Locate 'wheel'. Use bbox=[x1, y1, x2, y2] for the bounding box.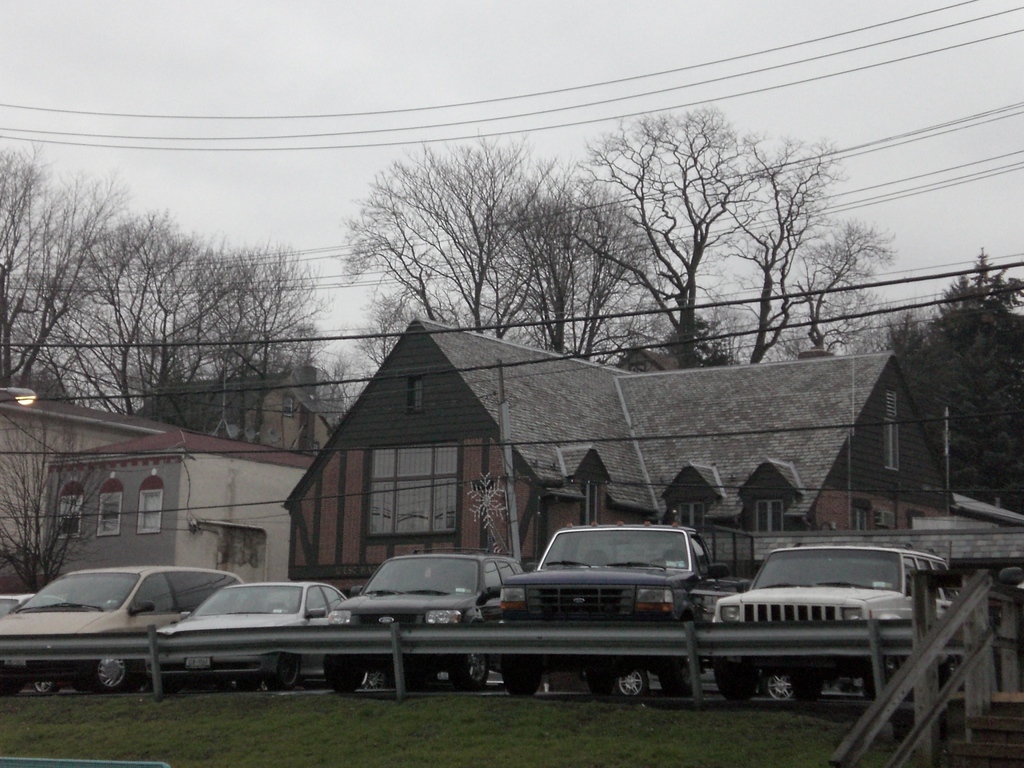
bbox=[502, 671, 540, 695].
